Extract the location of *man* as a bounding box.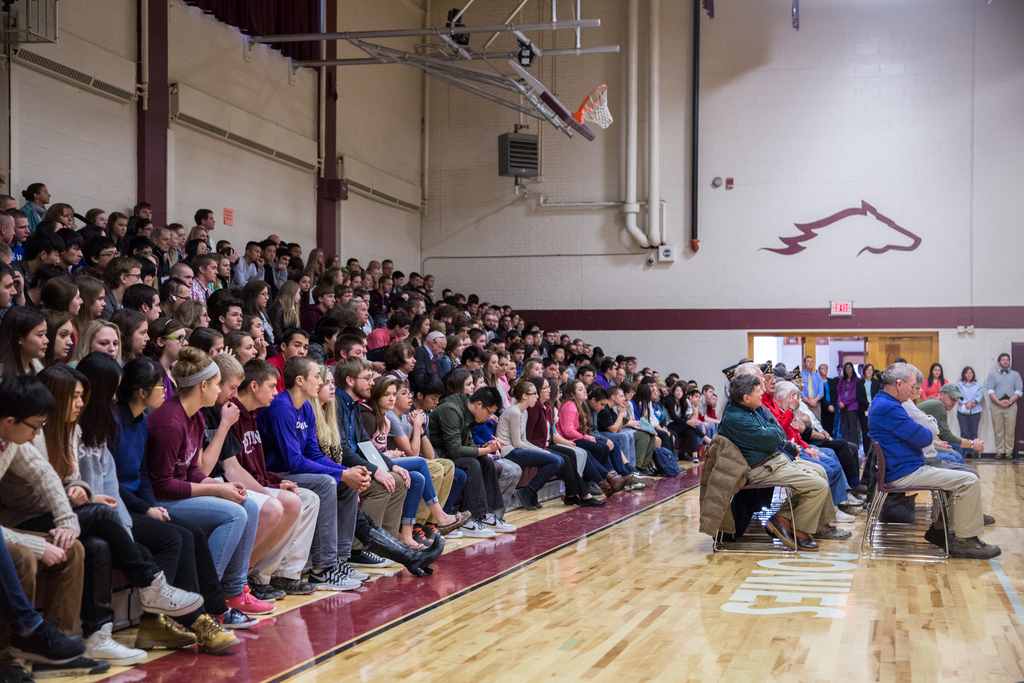
region(361, 273, 373, 286).
